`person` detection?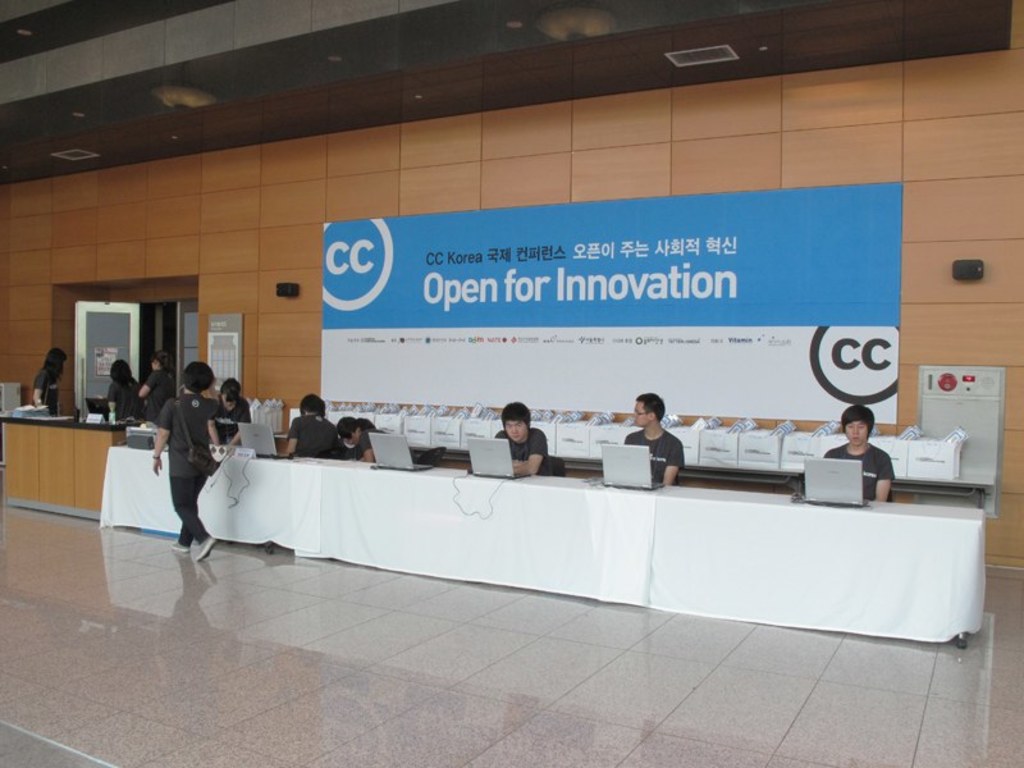
618/397/690/494
